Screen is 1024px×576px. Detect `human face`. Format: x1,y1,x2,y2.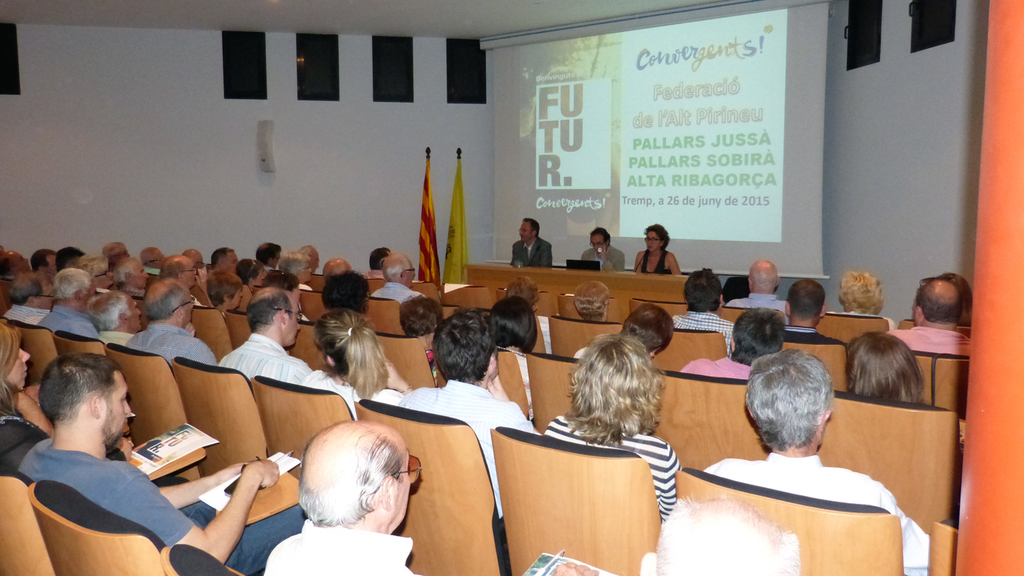
283,247,311,267.
